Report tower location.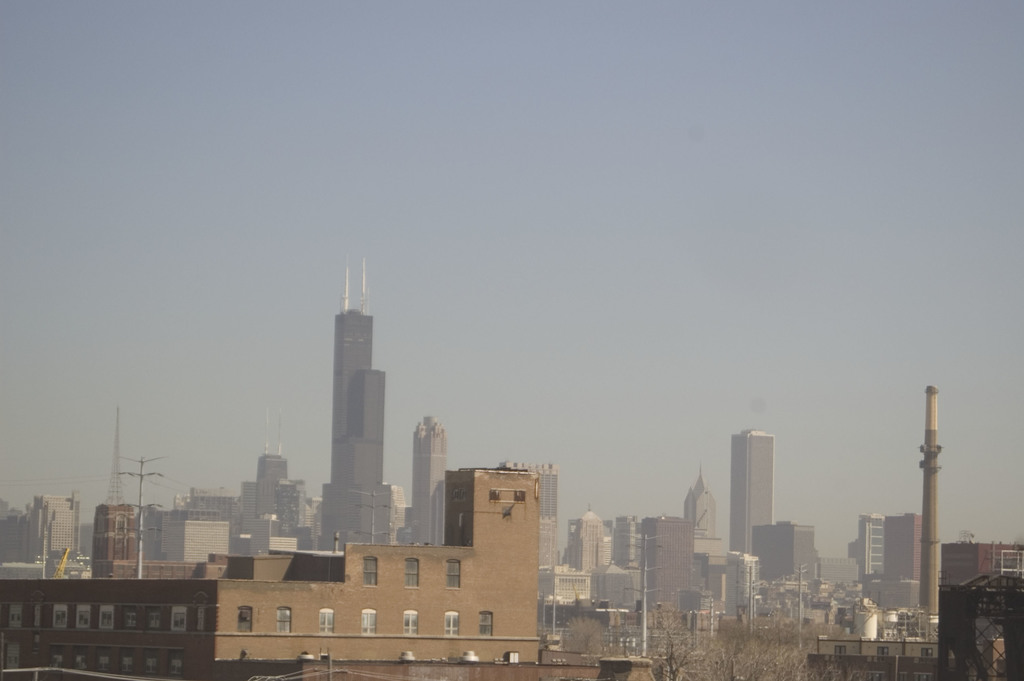
Report: <box>687,470,714,539</box>.
